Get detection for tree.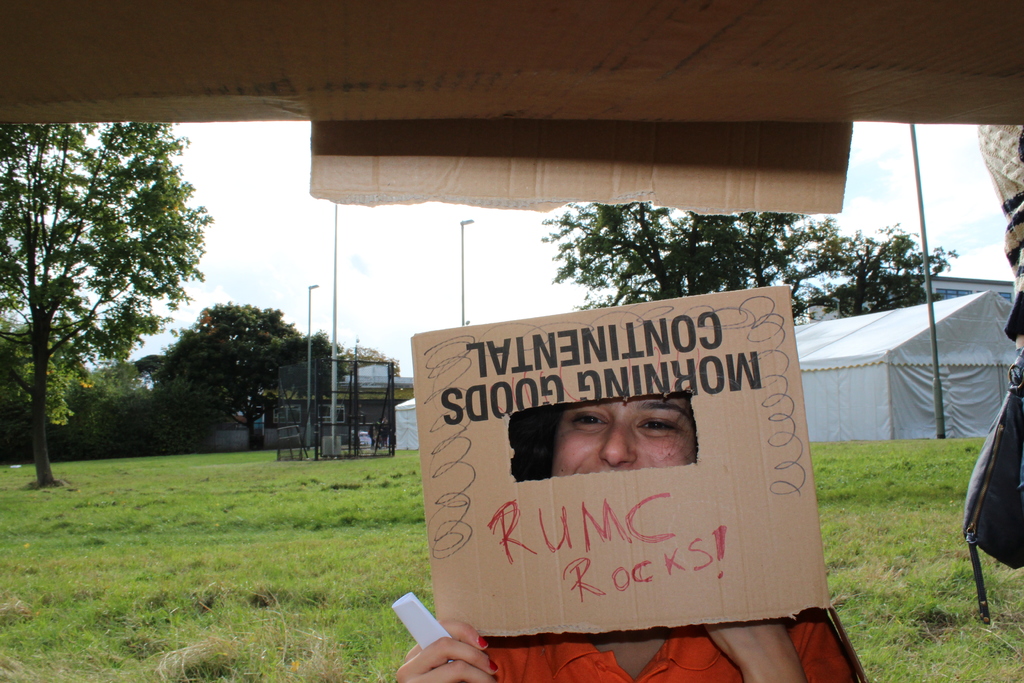
Detection: x1=143, y1=299, x2=304, y2=442.
